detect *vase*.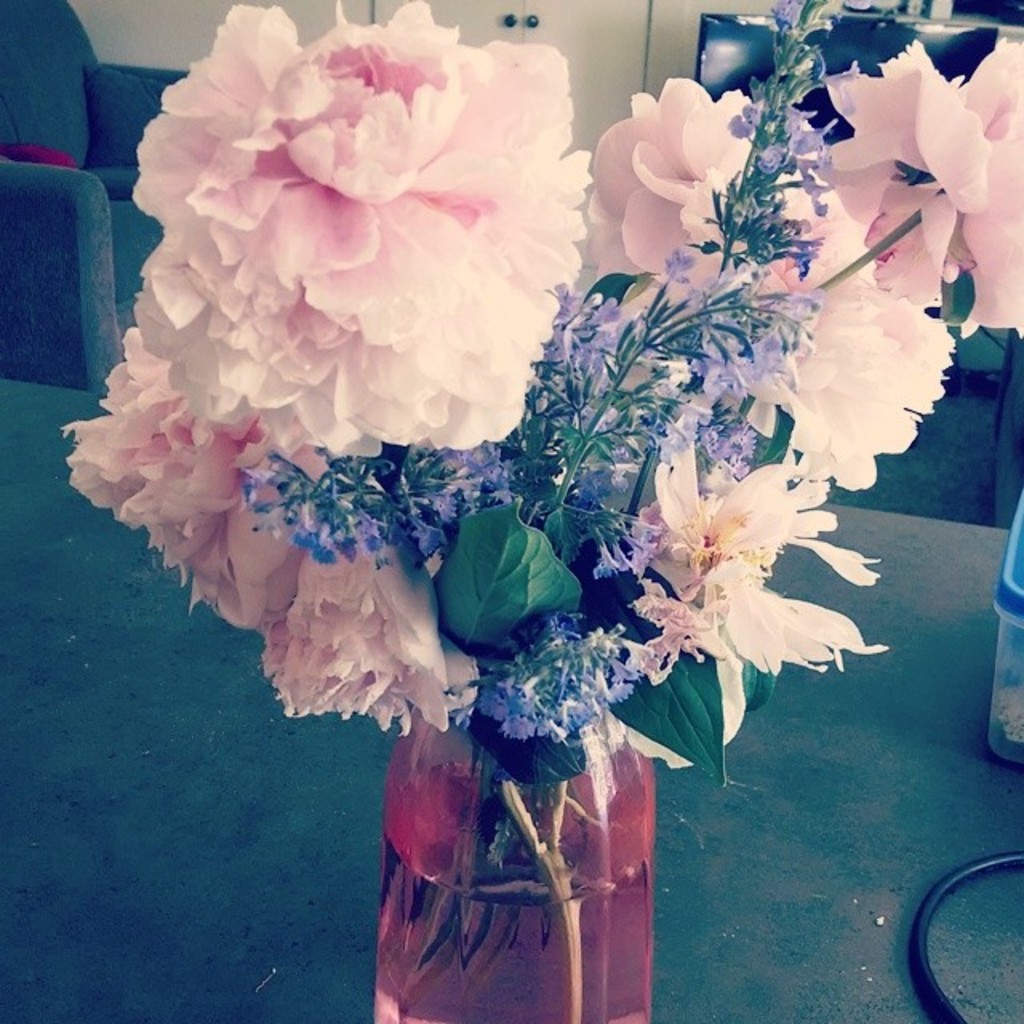
Detected at pyautogui.locateOnScreen(373, 693, 651, 1022).
